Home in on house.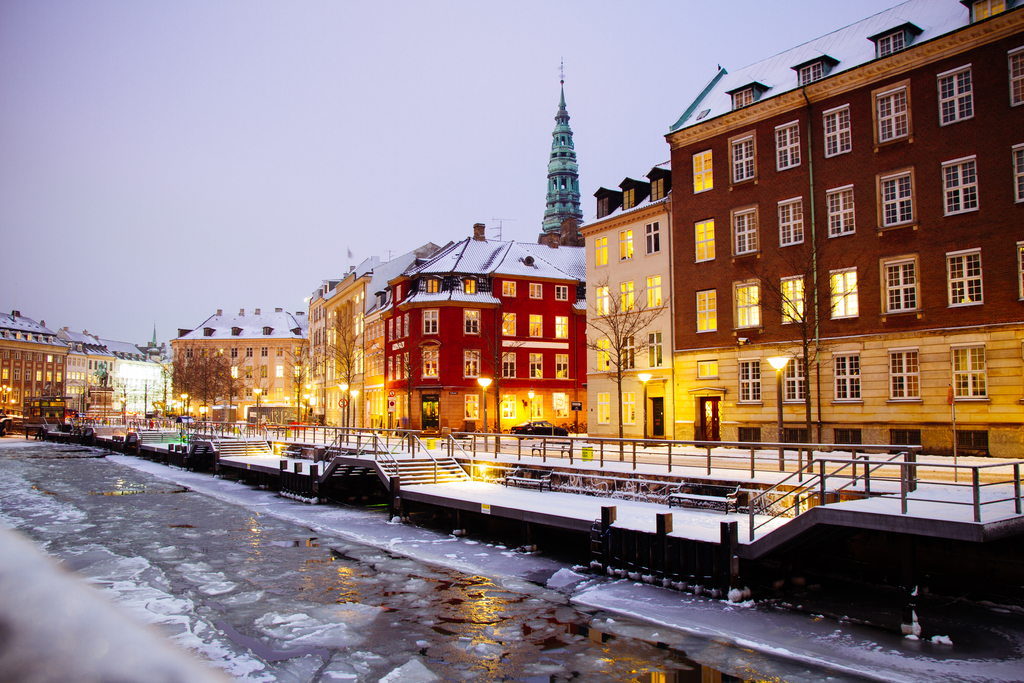
Homed in at rect(579, 155, 674, 440).
